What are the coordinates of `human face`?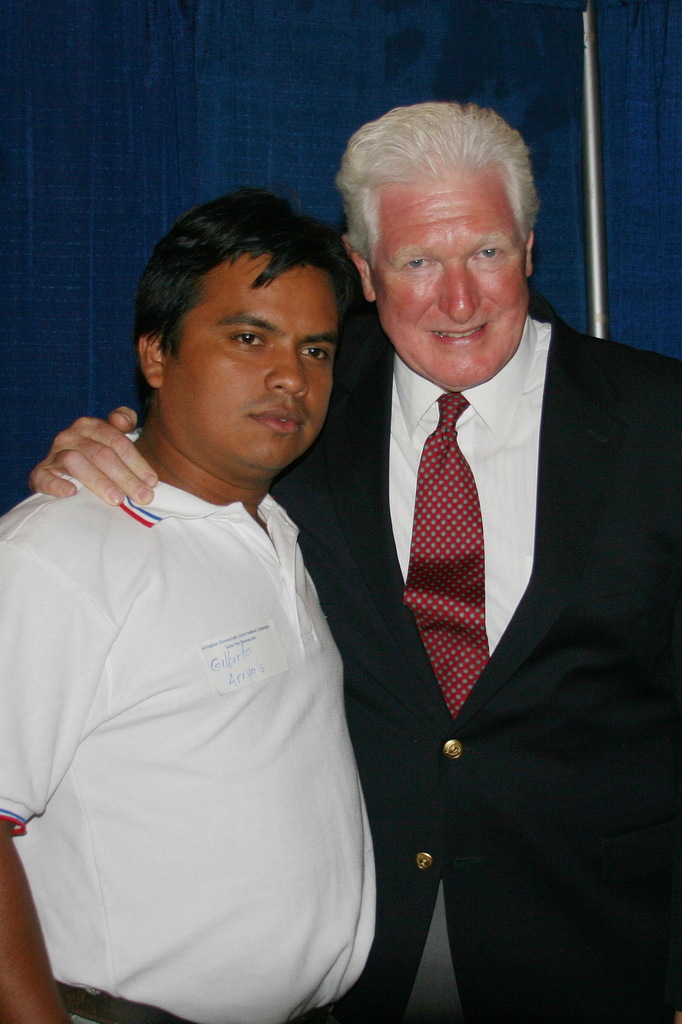
rect(155, 251, 343, 470).
